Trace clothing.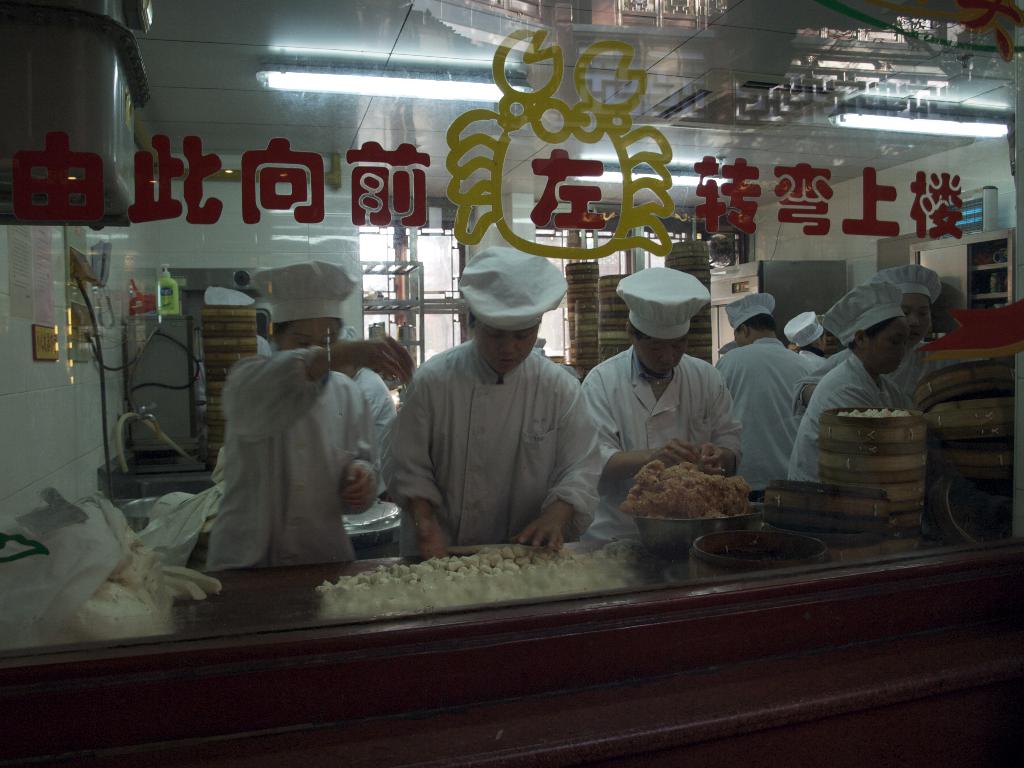
Traced to (201, 349, 369, 564).
